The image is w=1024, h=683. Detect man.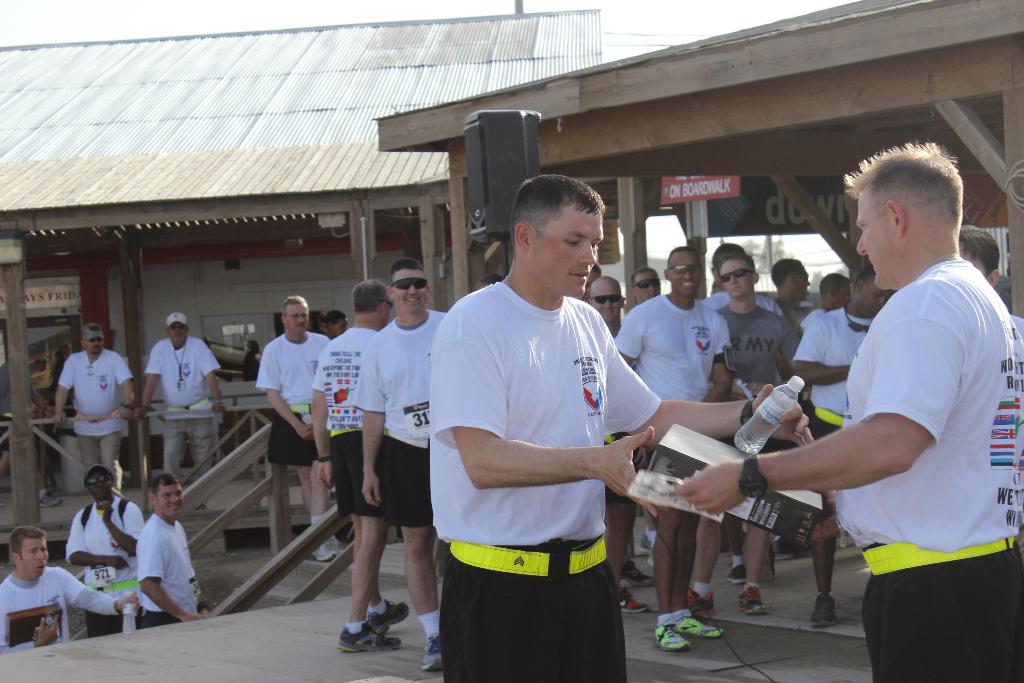
Detection: {"x1": 0, "y1": 359, "x2": 66, "y2": 511}.
